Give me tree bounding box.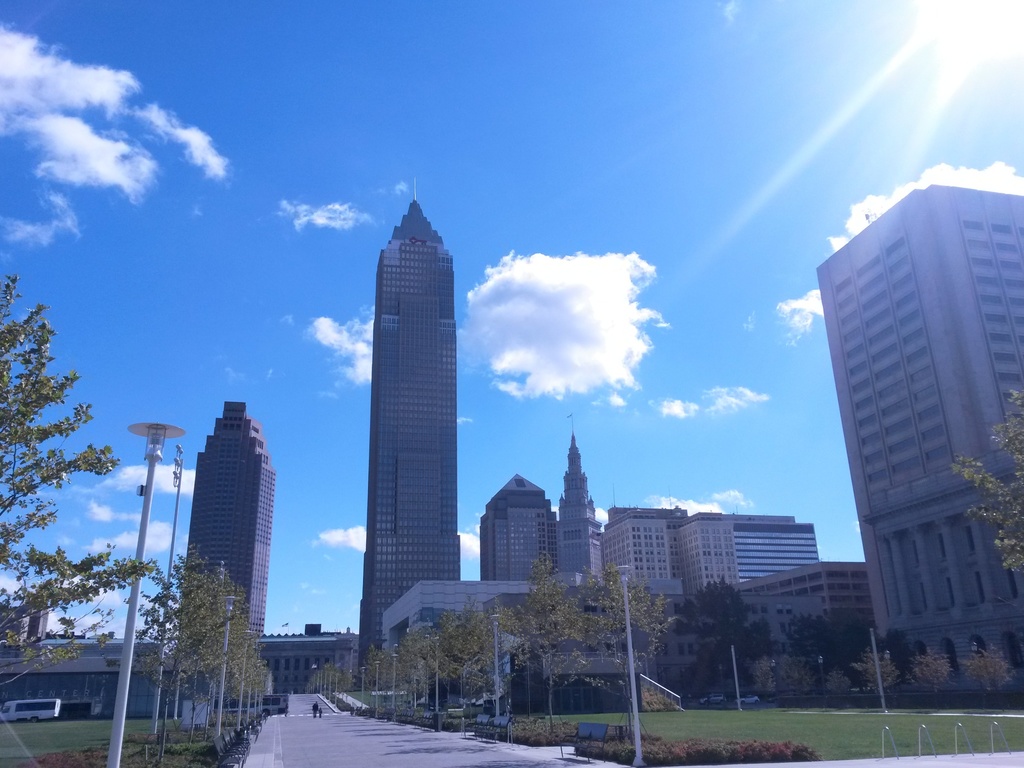
box(669, 572, 765, 703).
